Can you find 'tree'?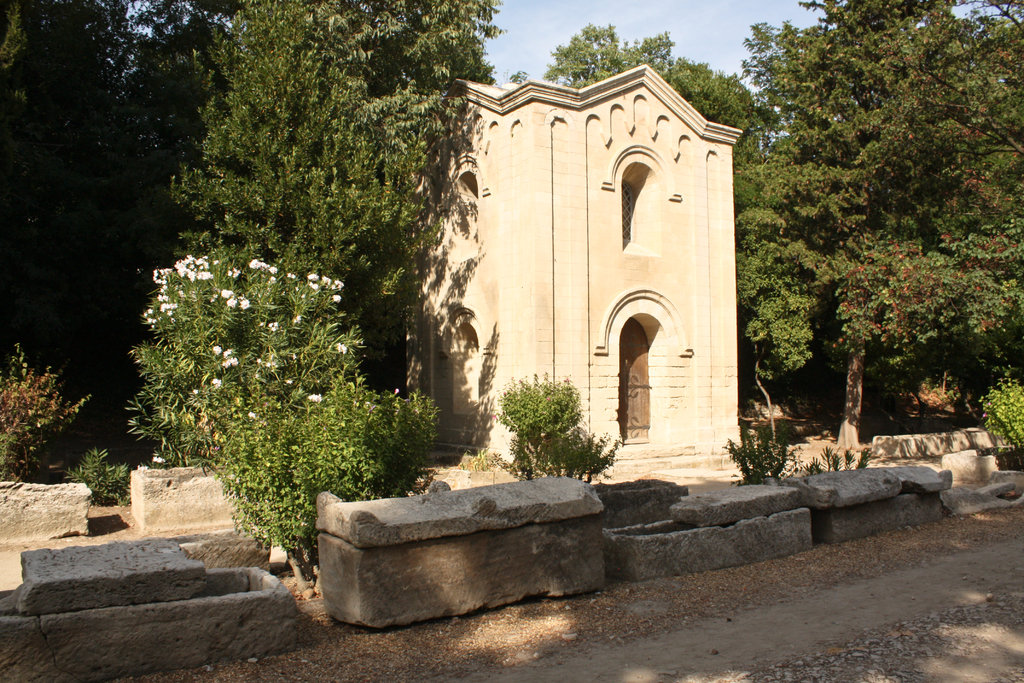
Yes, bounding box: (164, 1, 505, 357).
